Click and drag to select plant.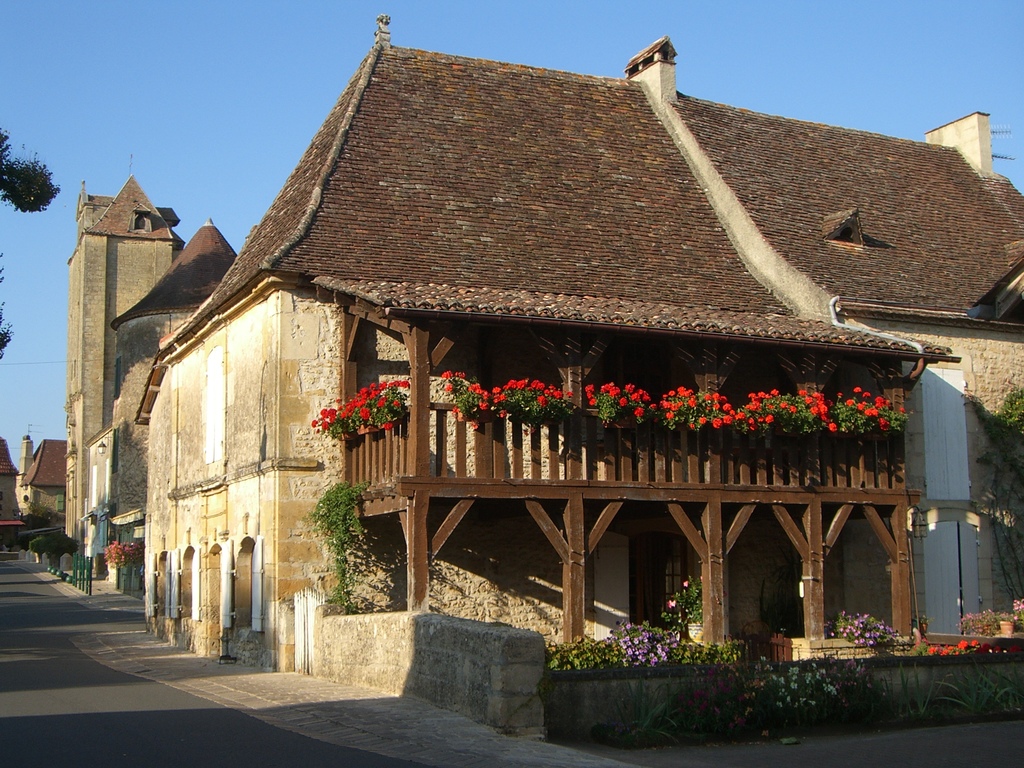
Selection: detection(492, 378, 579, 438).
